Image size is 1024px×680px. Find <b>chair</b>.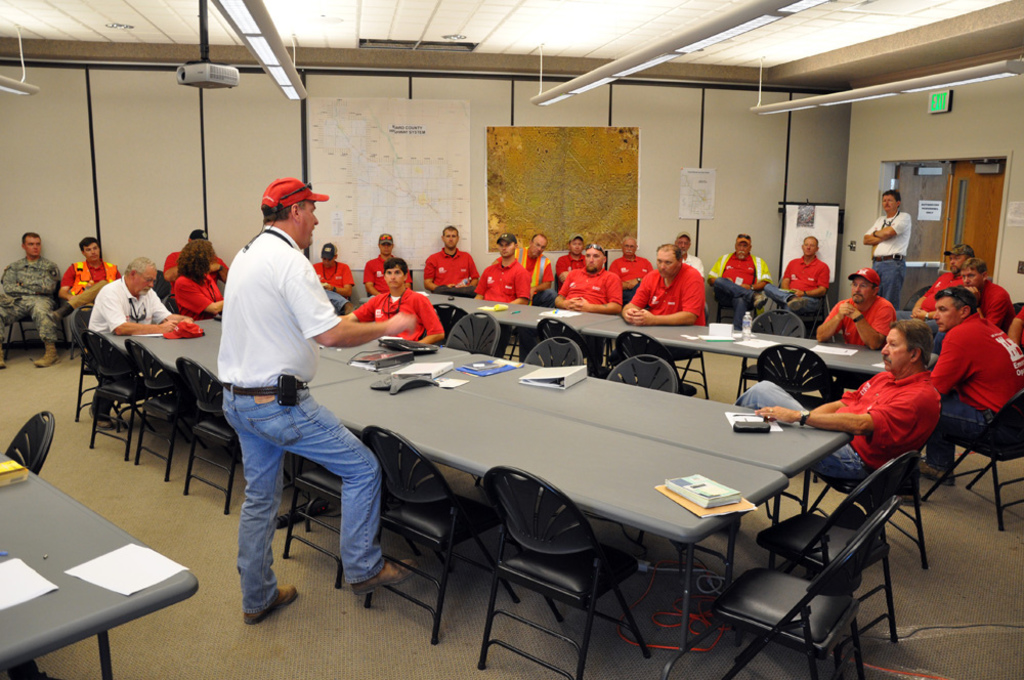
bbox=[710, 293, 761, 320].
